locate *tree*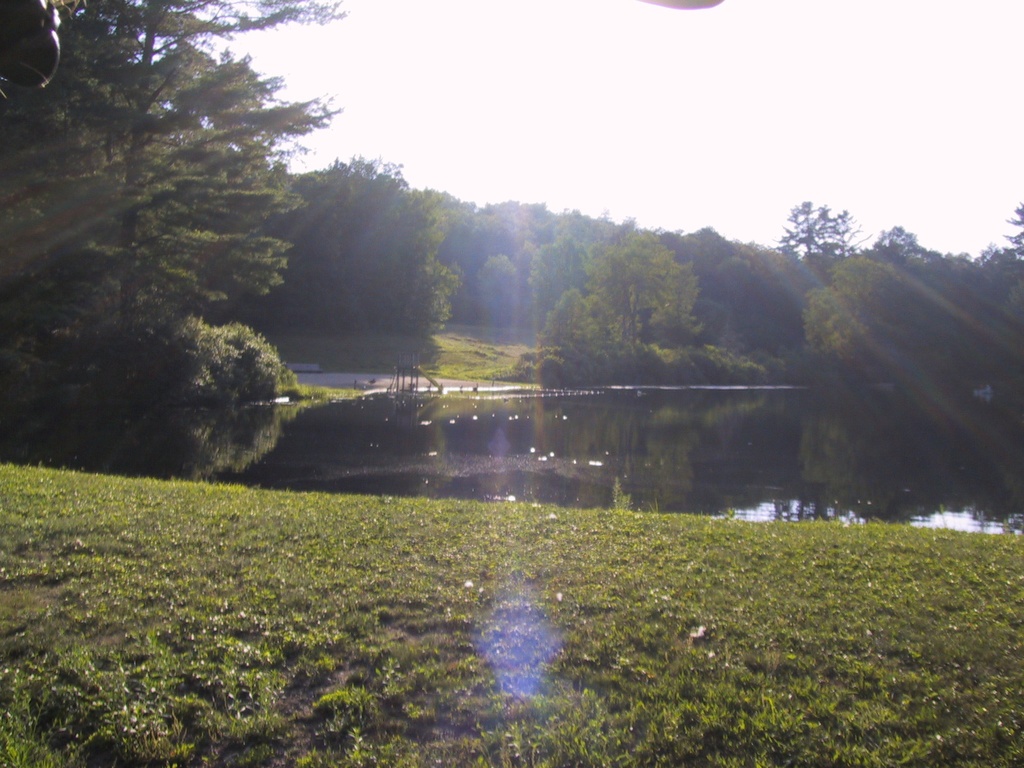
box(970, 241, 1022, 342)
